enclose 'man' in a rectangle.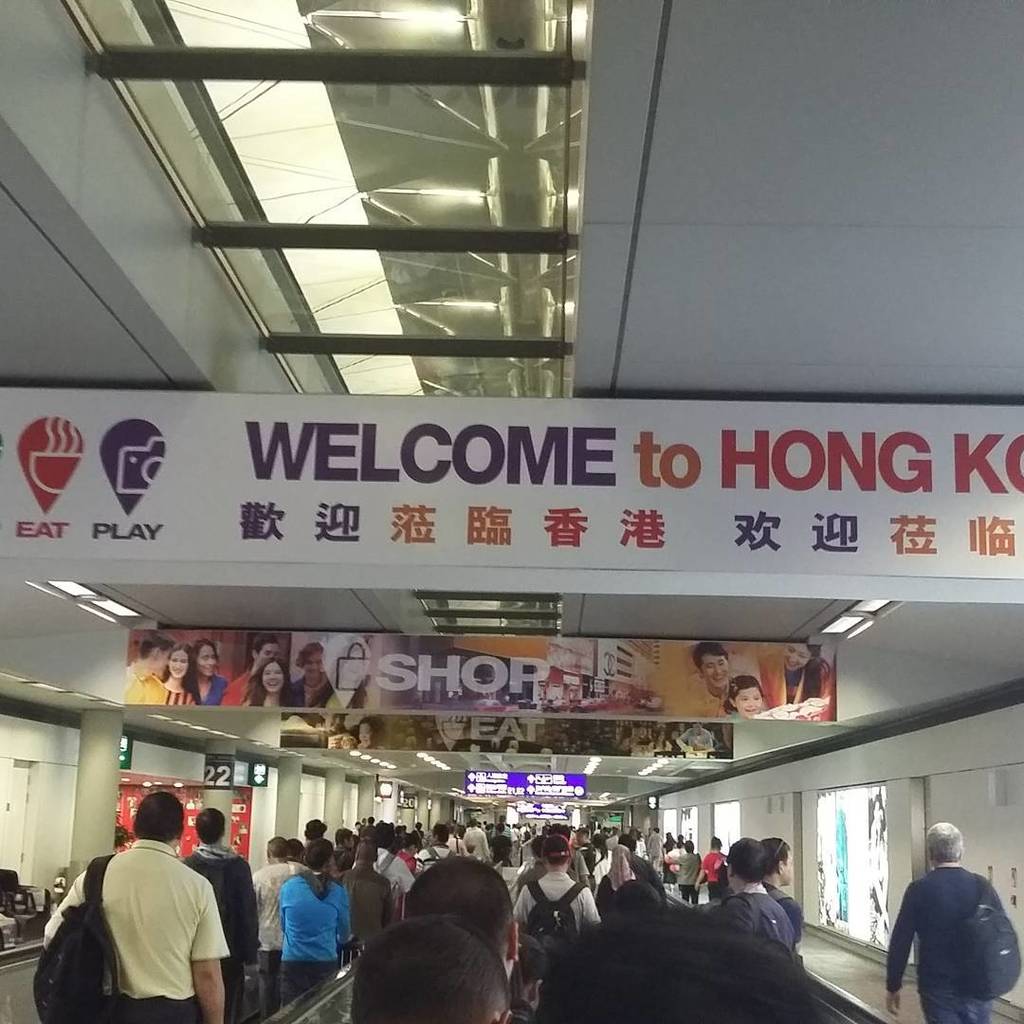
BBox(222, 632, 280, 704).
